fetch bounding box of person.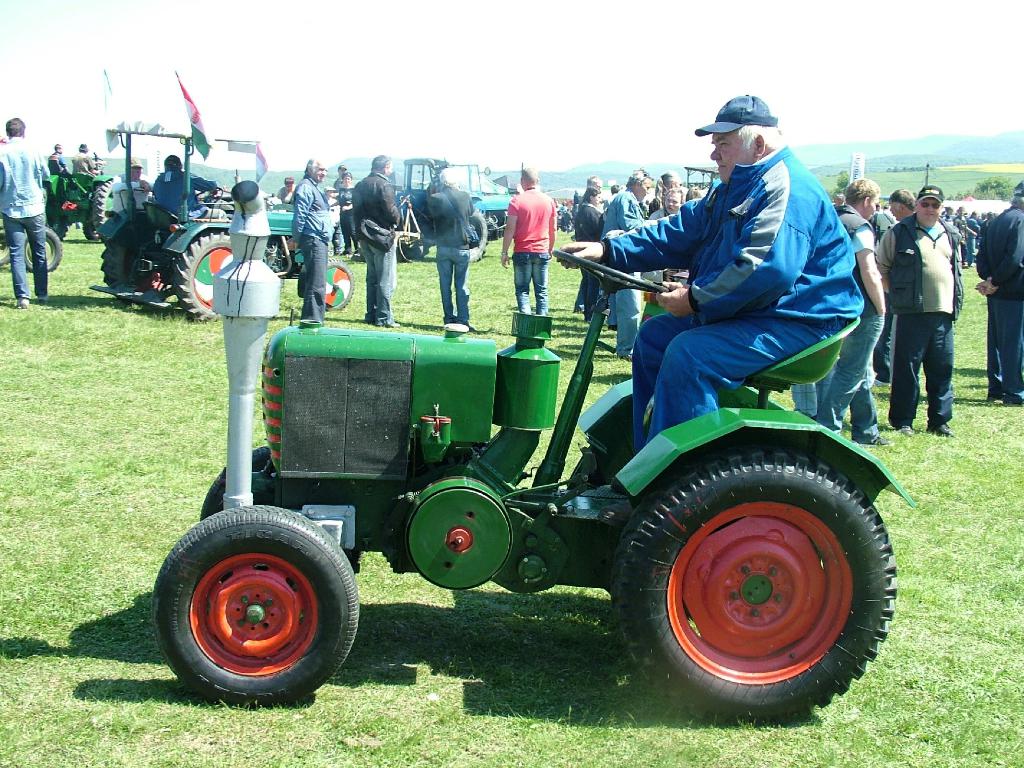
Bbox: 685, 182, 708, 204.
